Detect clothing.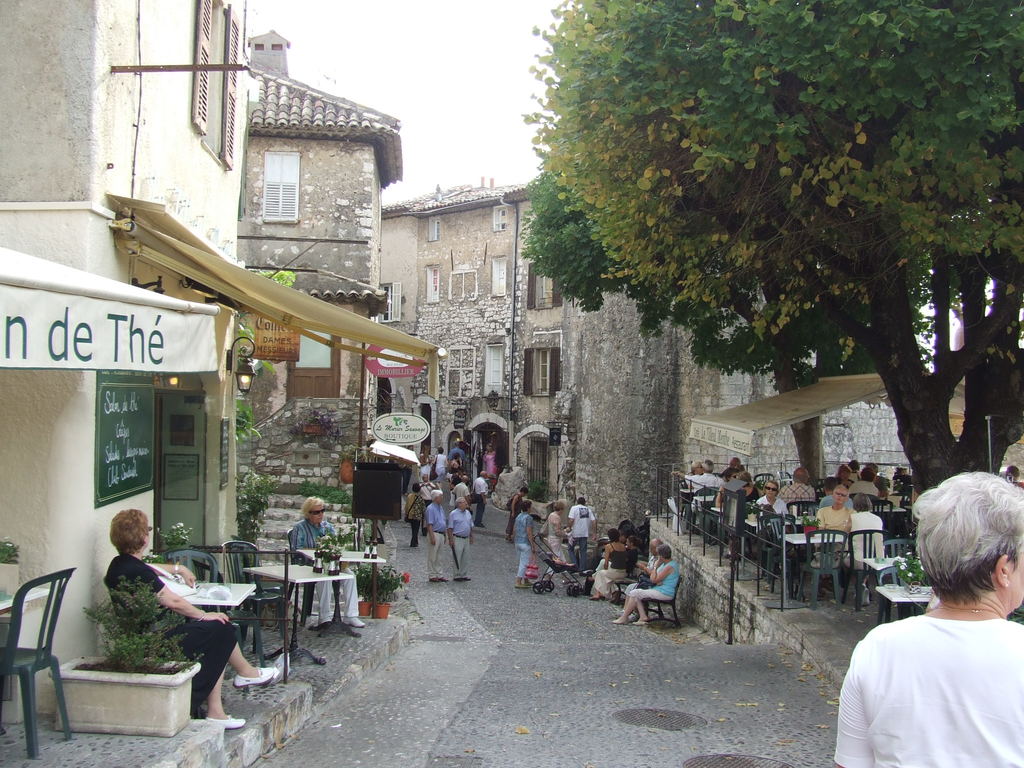
Detected at bbox=[849, 509, 886, 576].
